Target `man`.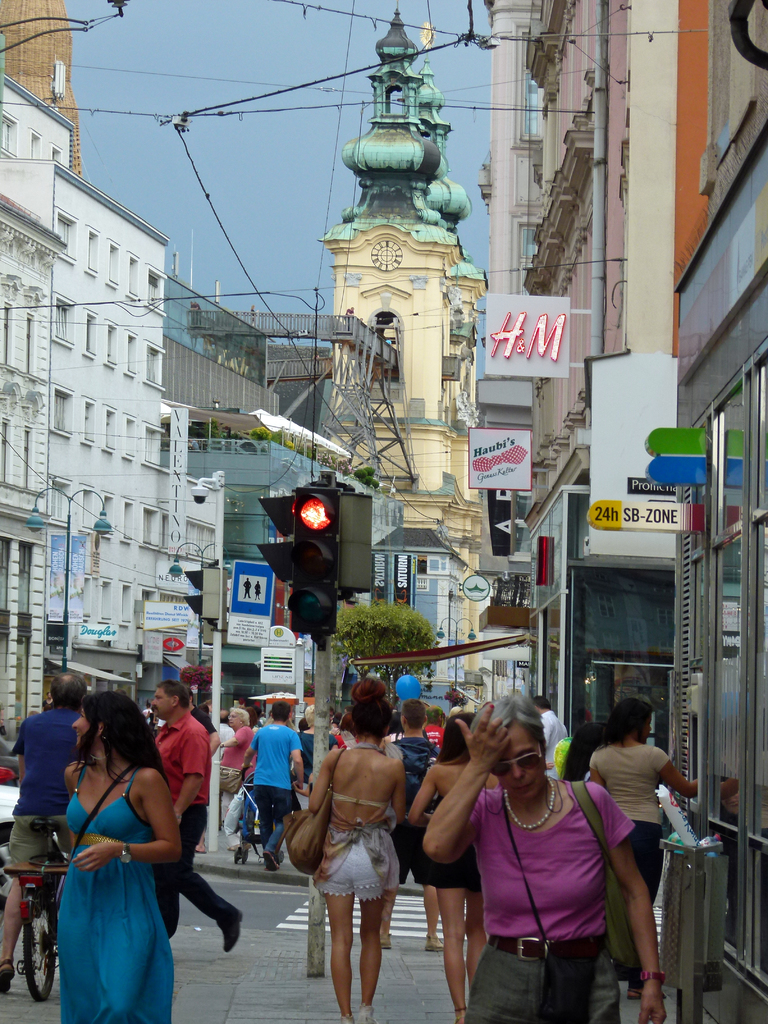
Target region: 0 669 95 1000.
